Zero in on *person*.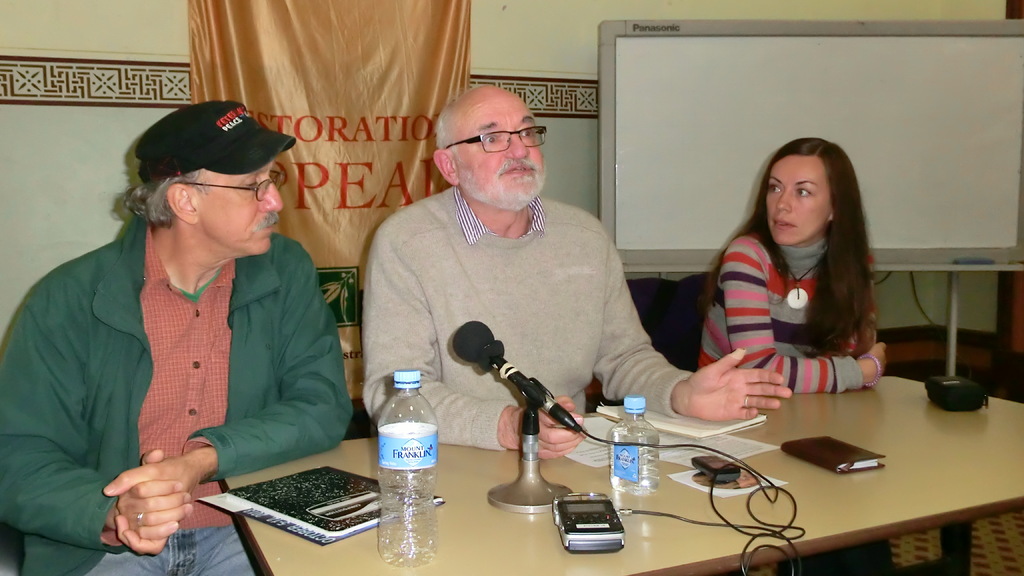
Zeroed in: [700, 135, 896, 575].
